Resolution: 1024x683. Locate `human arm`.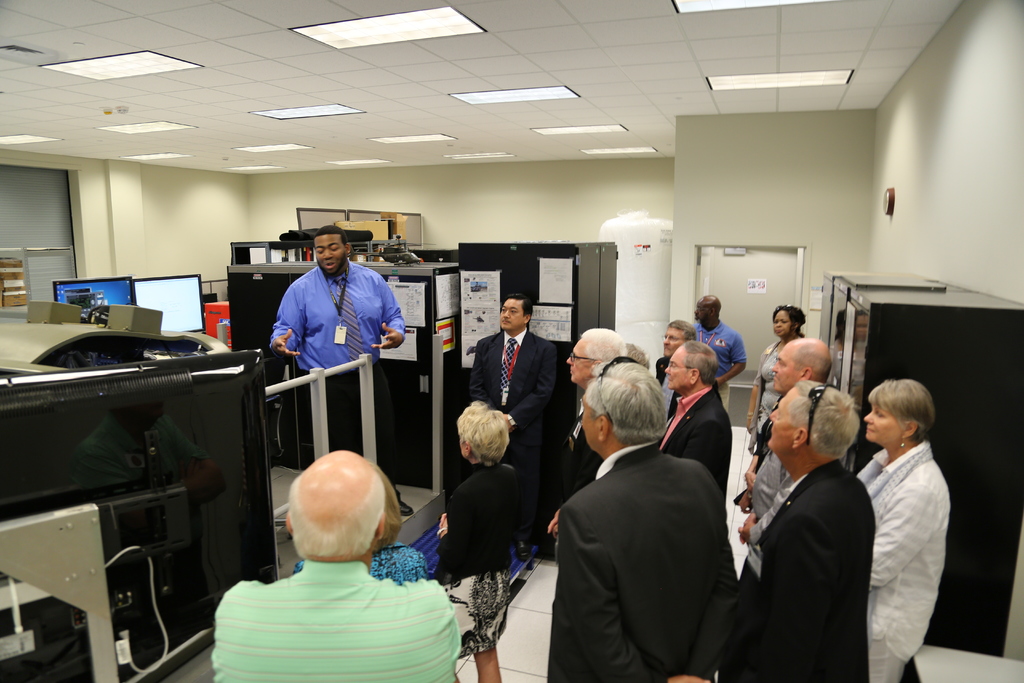
crop(430, 491, 475, 567).
